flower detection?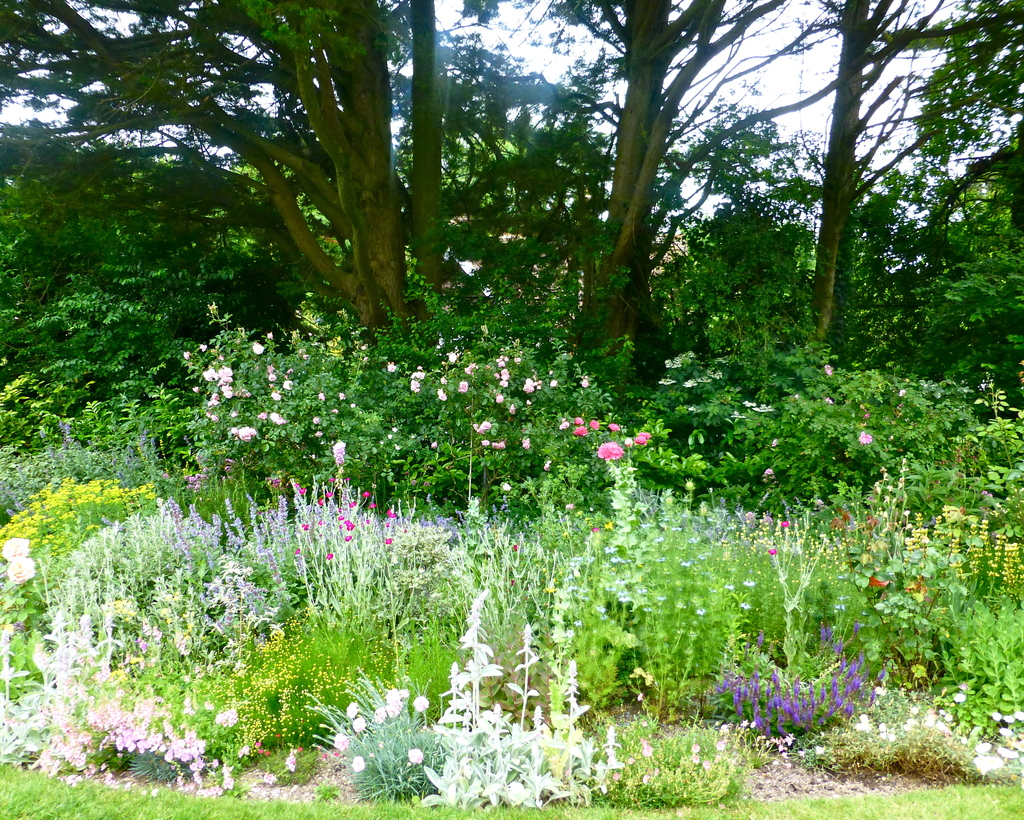
(596, 437, 625, 463)
